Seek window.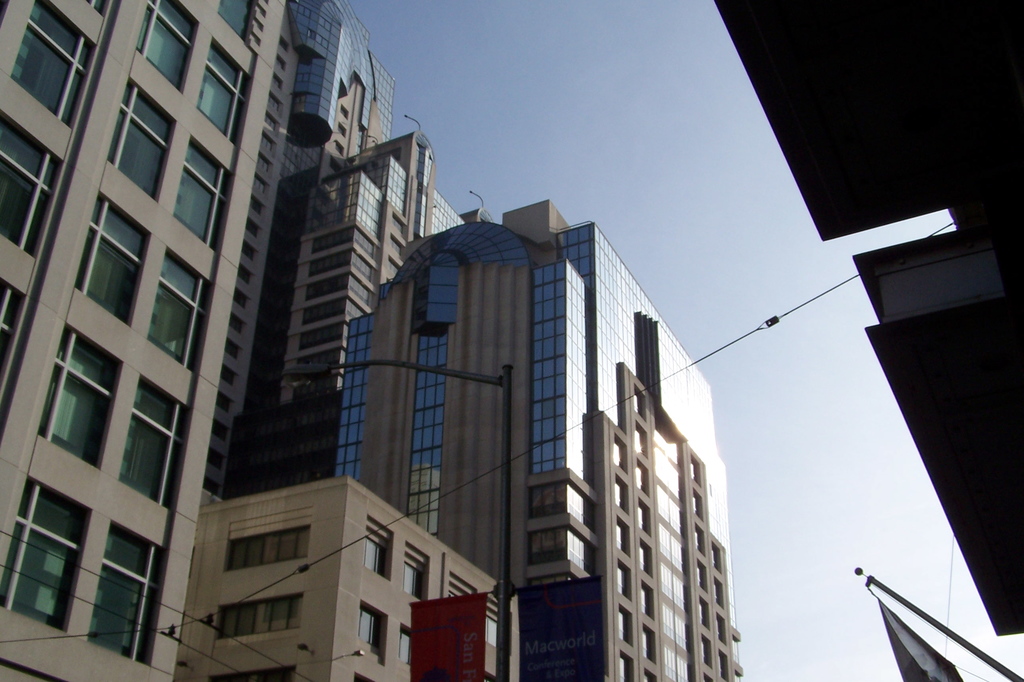
locate(354, 598, 389, 665).
